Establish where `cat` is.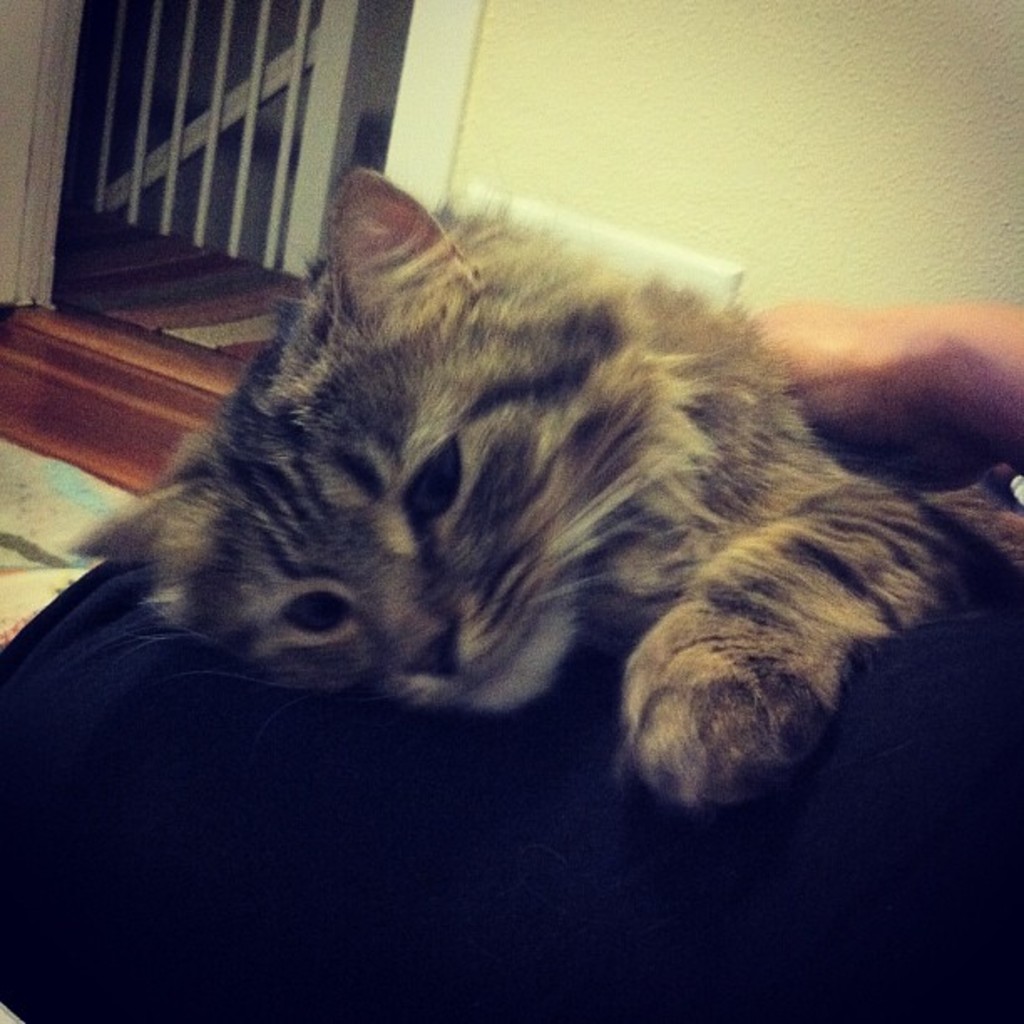
Established at 57,152,991,835.
